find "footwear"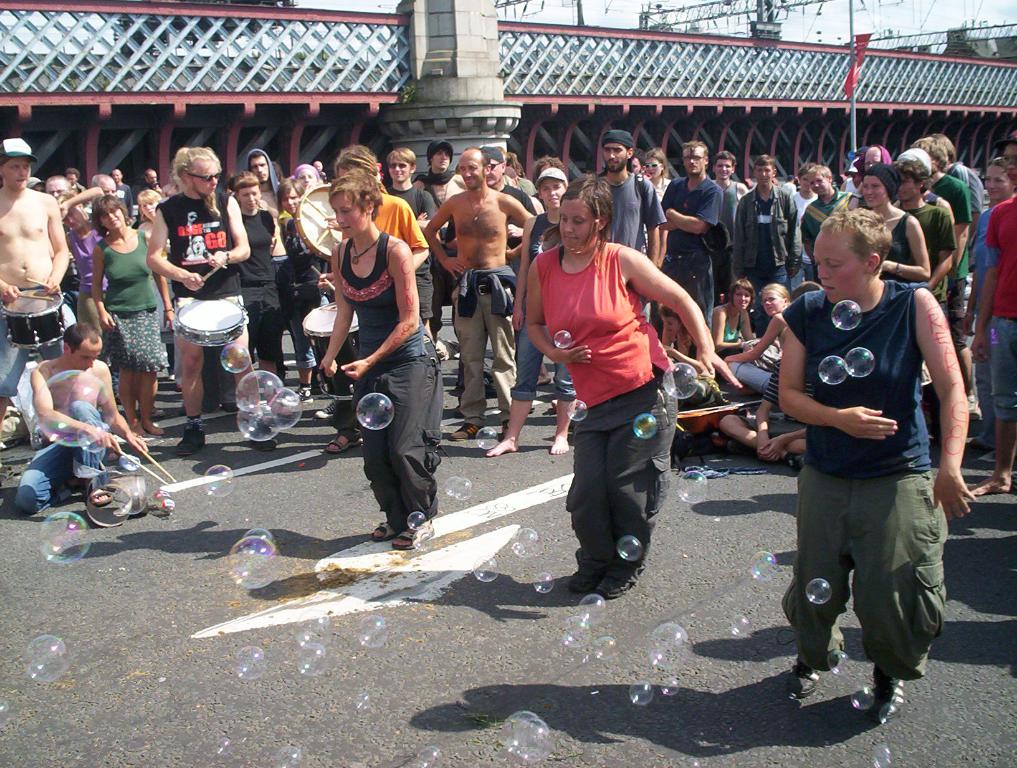
(left=221, top=402, right=242, bottom=415)
